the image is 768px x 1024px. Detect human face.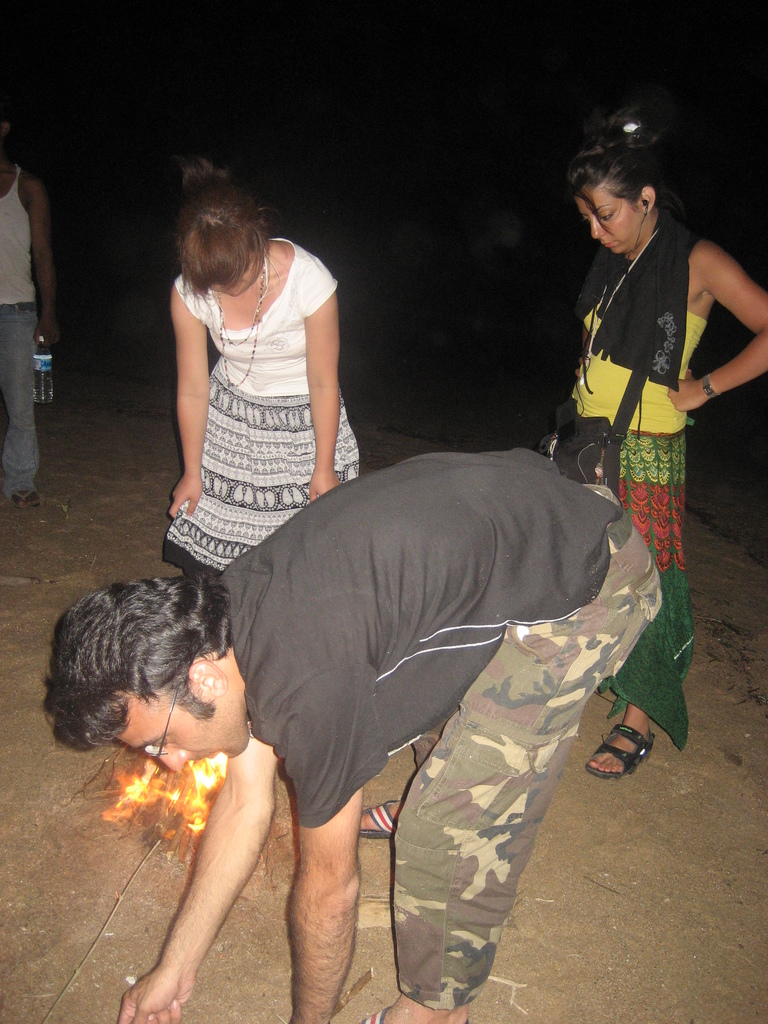
Detection: box(118, 690, 248, 756).
